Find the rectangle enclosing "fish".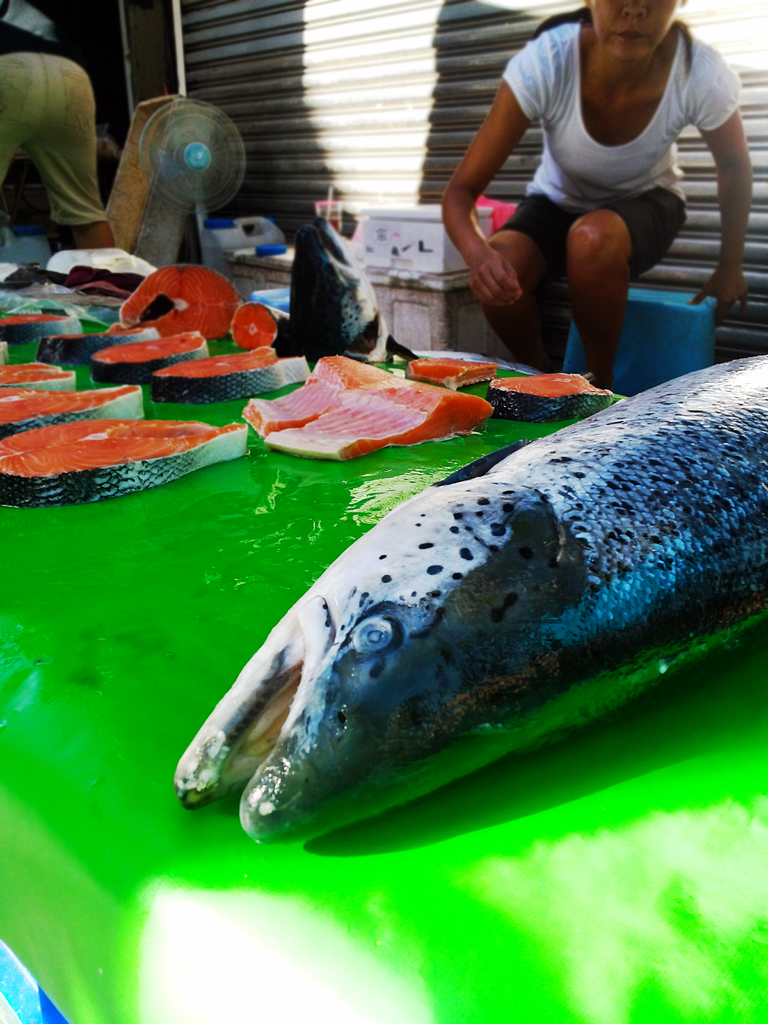
box(291, 218, 387, 359).
